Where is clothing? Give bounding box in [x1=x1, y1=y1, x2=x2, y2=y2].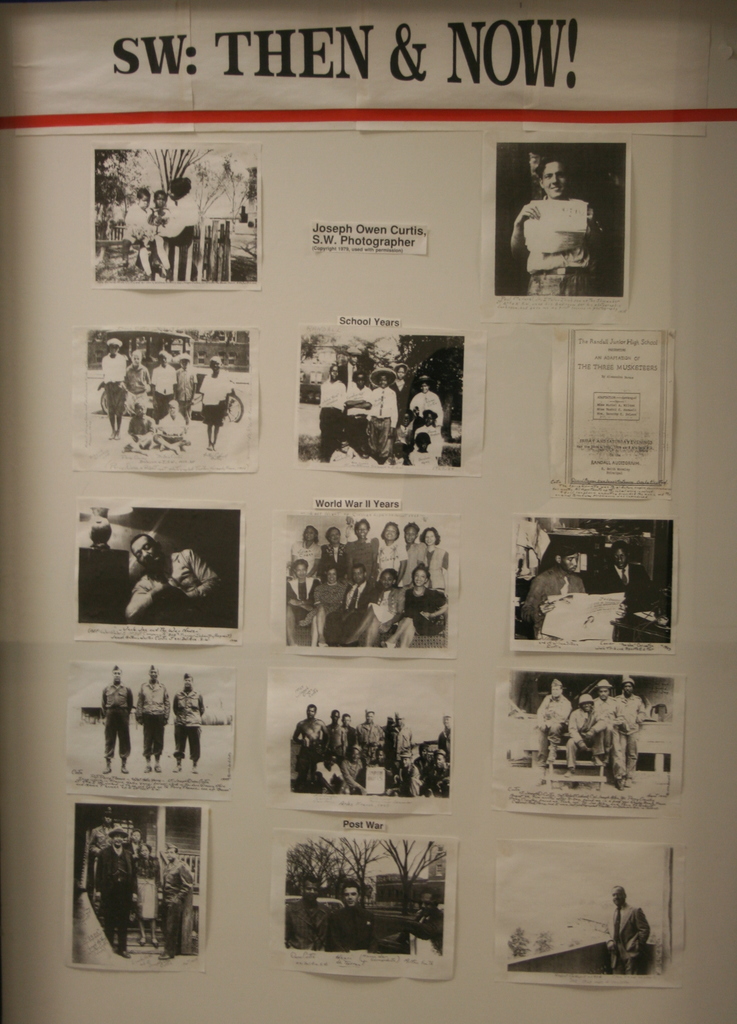
[x1=98, y1=840, x2=126, y2=945].
